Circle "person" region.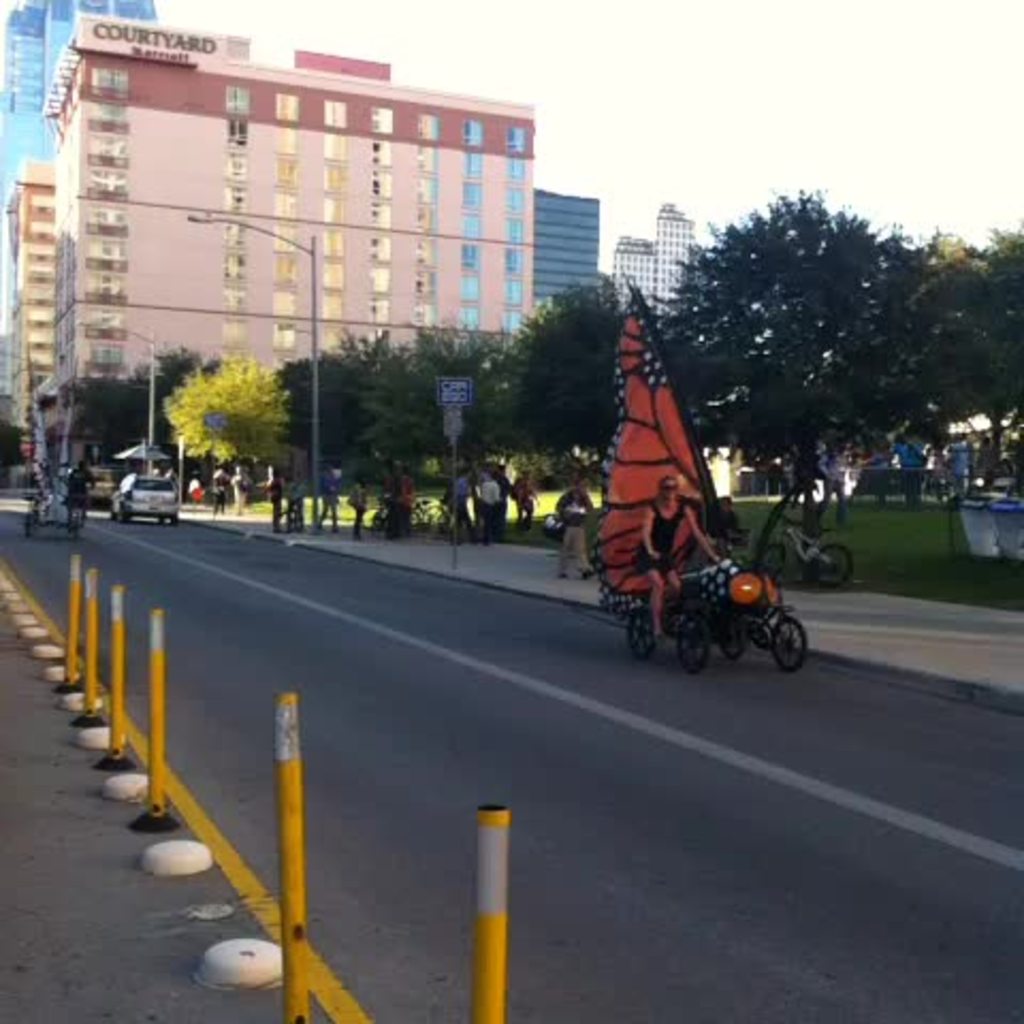
Region: (62, 469, 90, 533).
